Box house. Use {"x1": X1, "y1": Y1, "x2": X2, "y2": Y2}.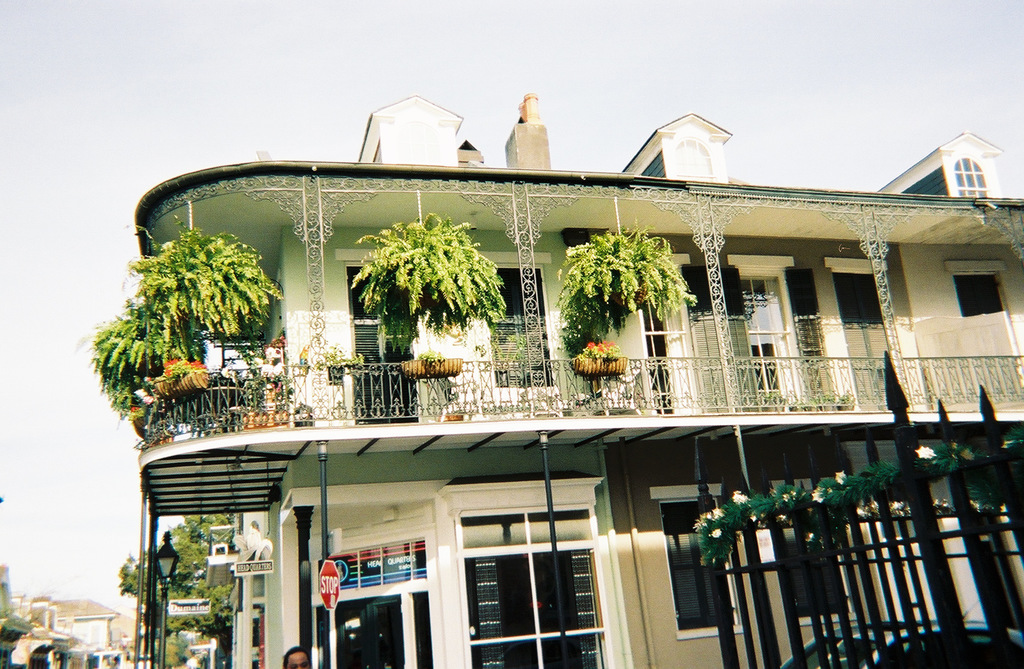
{"x1": 0, "y1": 567, "x2": 17, "y2": 638}.
